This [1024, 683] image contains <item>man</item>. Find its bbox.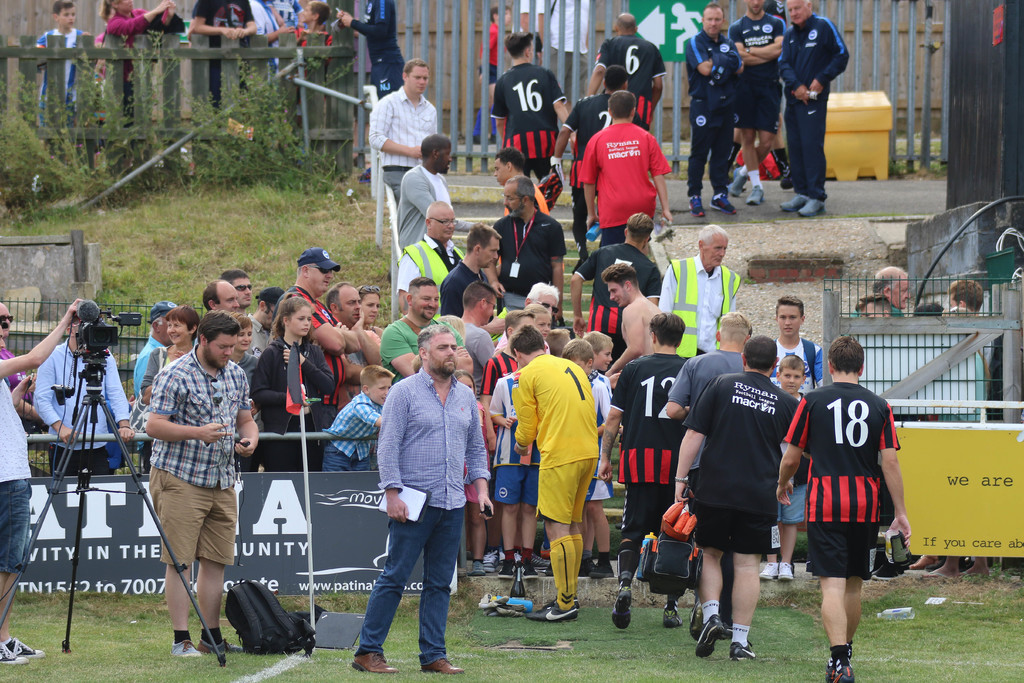
x1=201 y1=279 x2=238 y2=322.
